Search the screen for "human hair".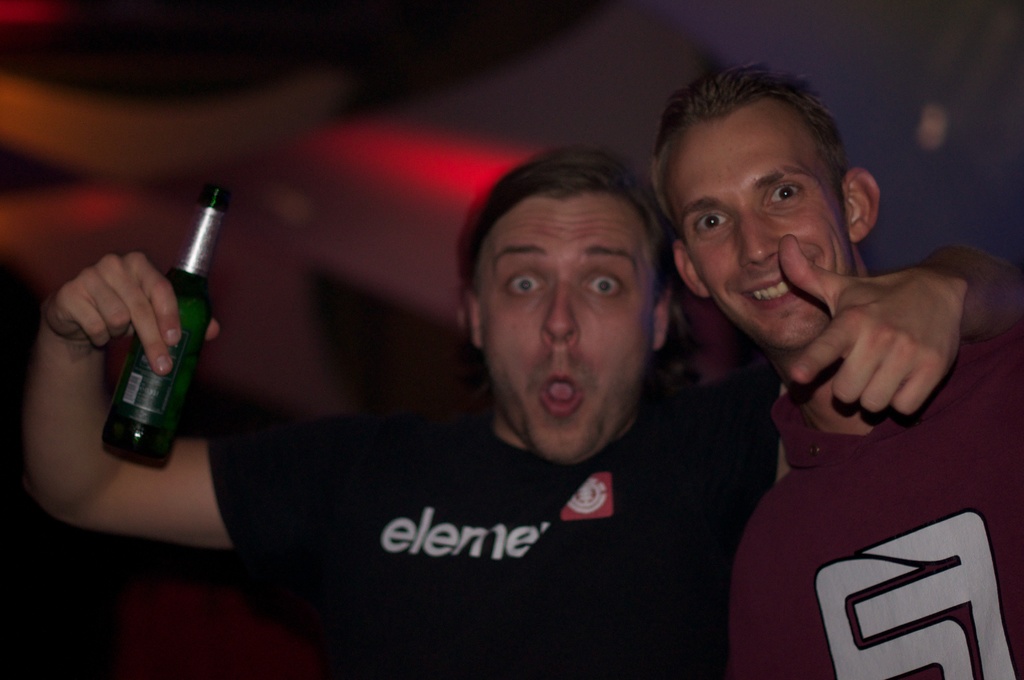
Found at pyautogui.locateOnScreen(650, 58, 856, 252).
